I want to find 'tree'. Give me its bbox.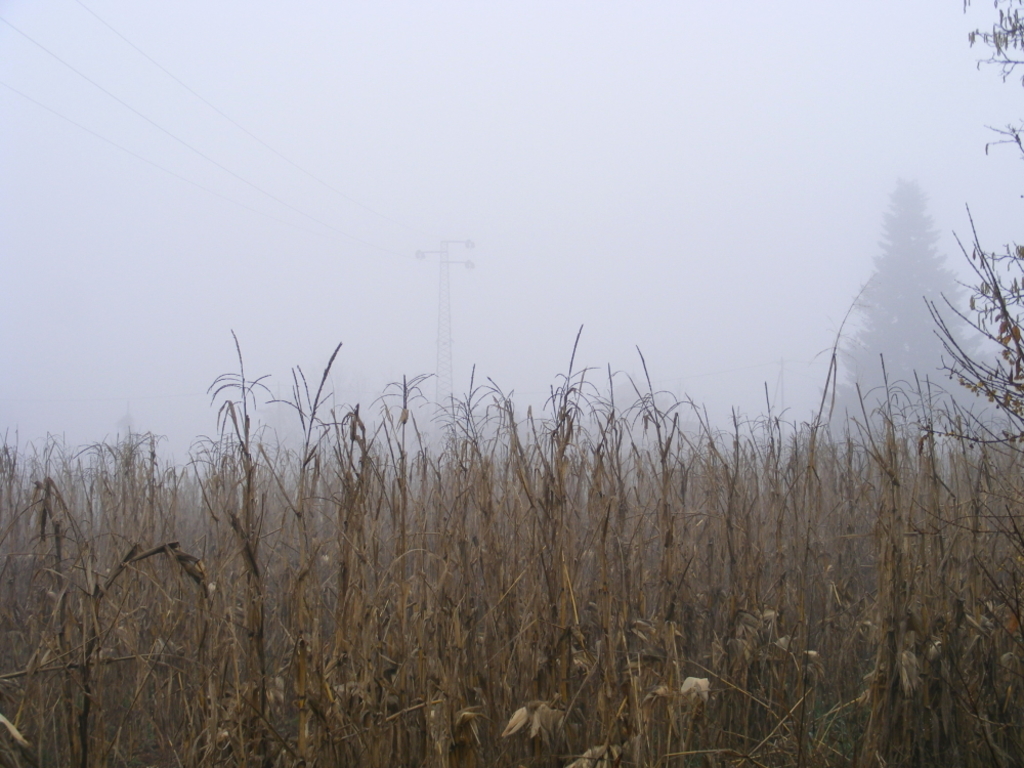
(799,178,1016,459).
